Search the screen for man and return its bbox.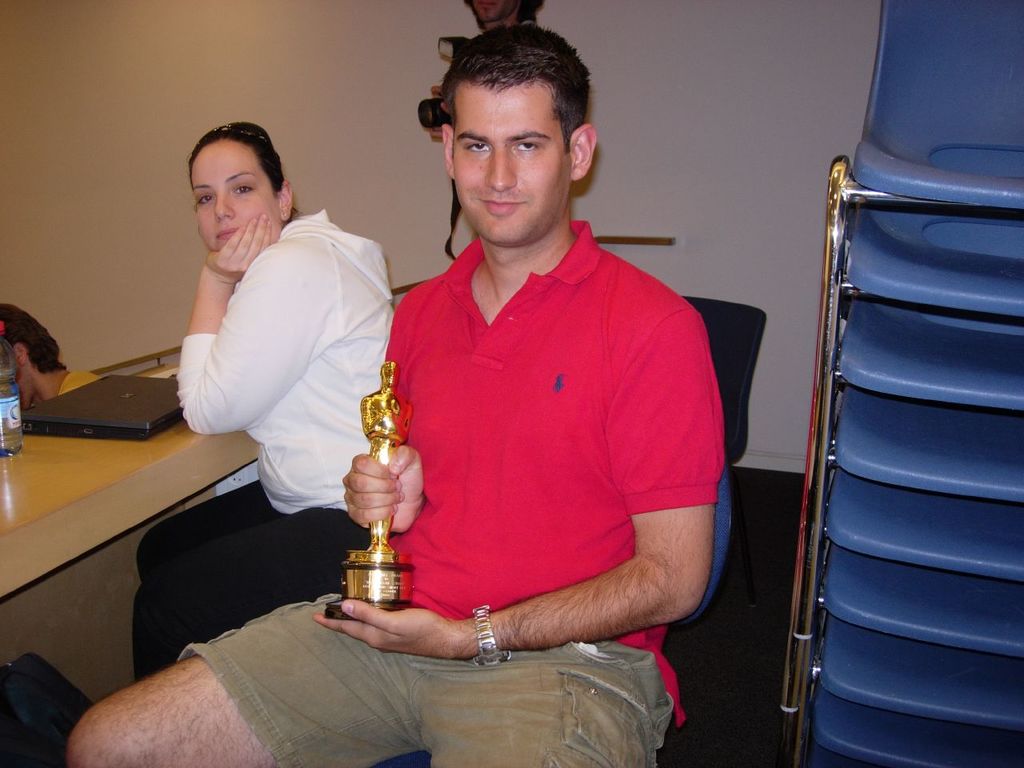
Found: [0, 300, 105, 414].
